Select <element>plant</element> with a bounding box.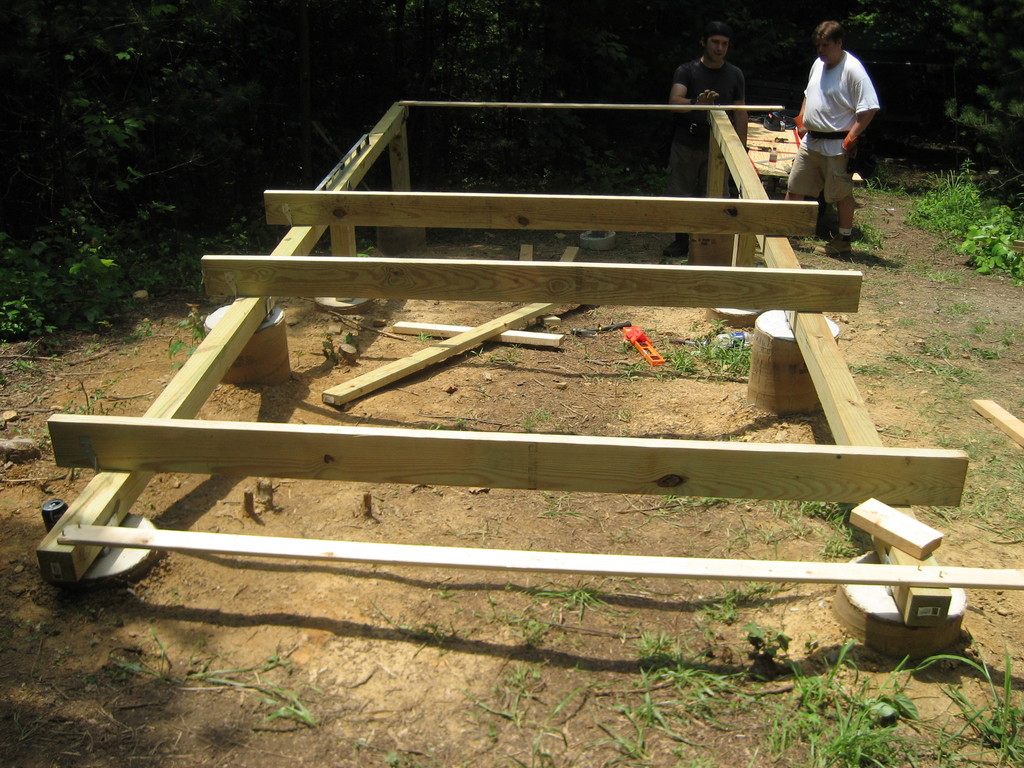
BBox(426, 419, 471, 431).
